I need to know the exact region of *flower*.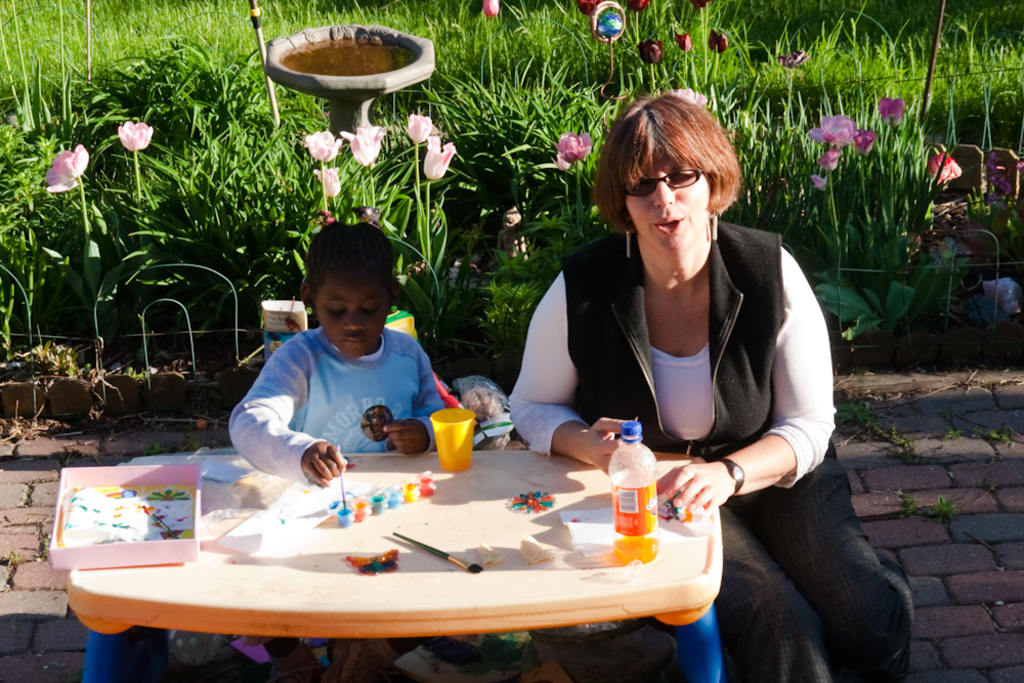
Region: pyautogui.locateOnScreen(482, 0, 498, 19).
